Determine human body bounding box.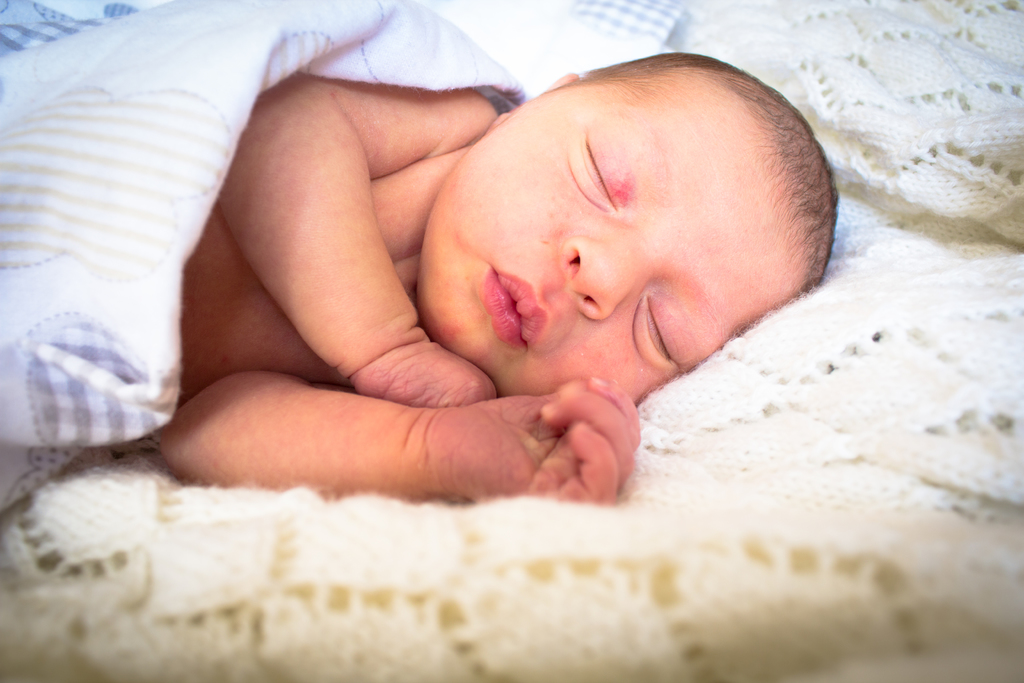
Determined: {"x1": 3, "y1": 0, "x2": 925, "y2": 627}.
